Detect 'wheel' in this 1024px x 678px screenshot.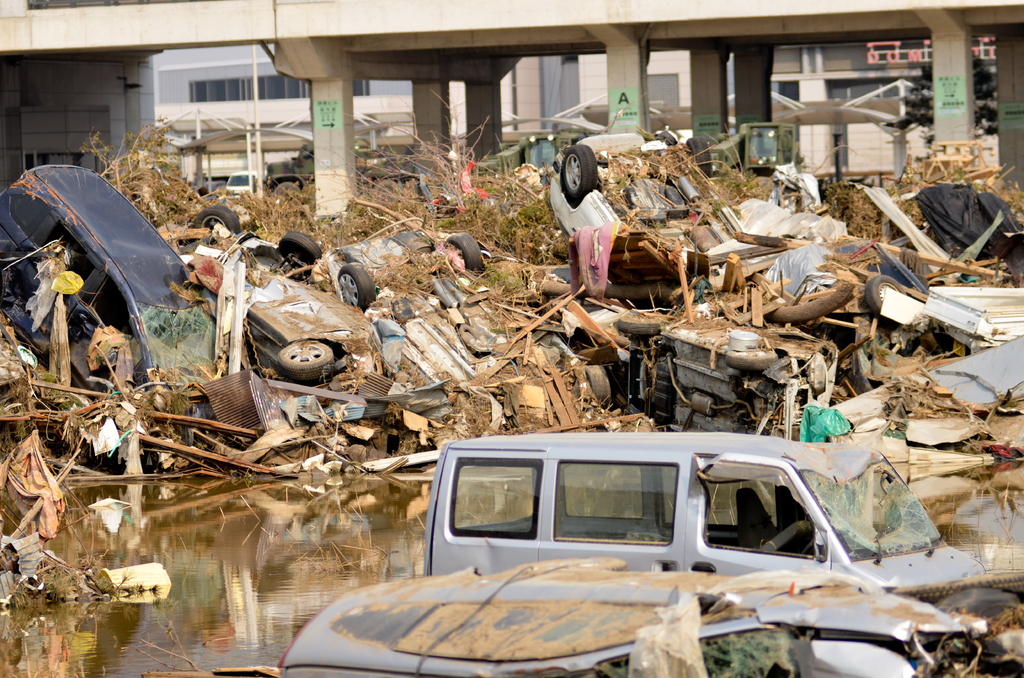
Detection: x1=274, y1=183, x2=300, y2=198.
